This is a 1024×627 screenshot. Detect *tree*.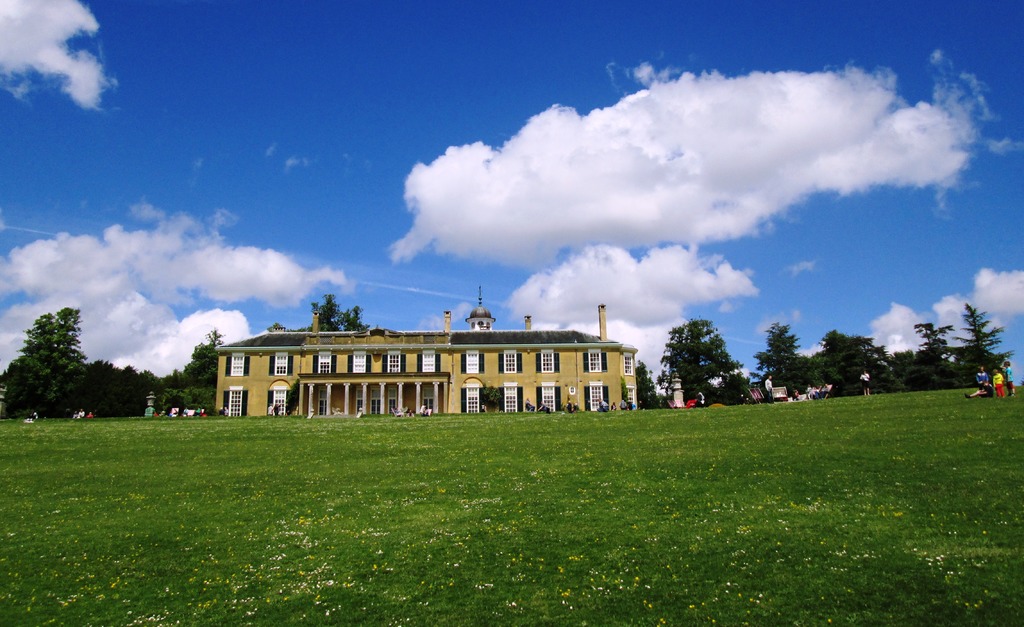
bbox=(911, 323, 976, 389).
